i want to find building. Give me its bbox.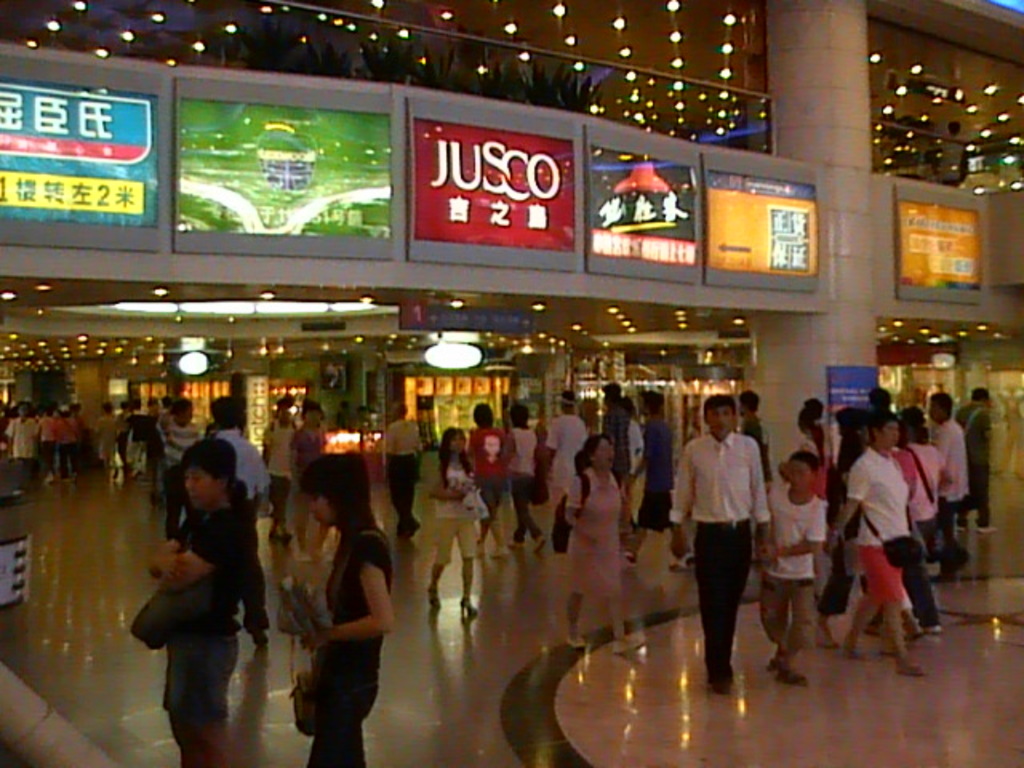
left=0, top=0, right=1022, bottom=766.
